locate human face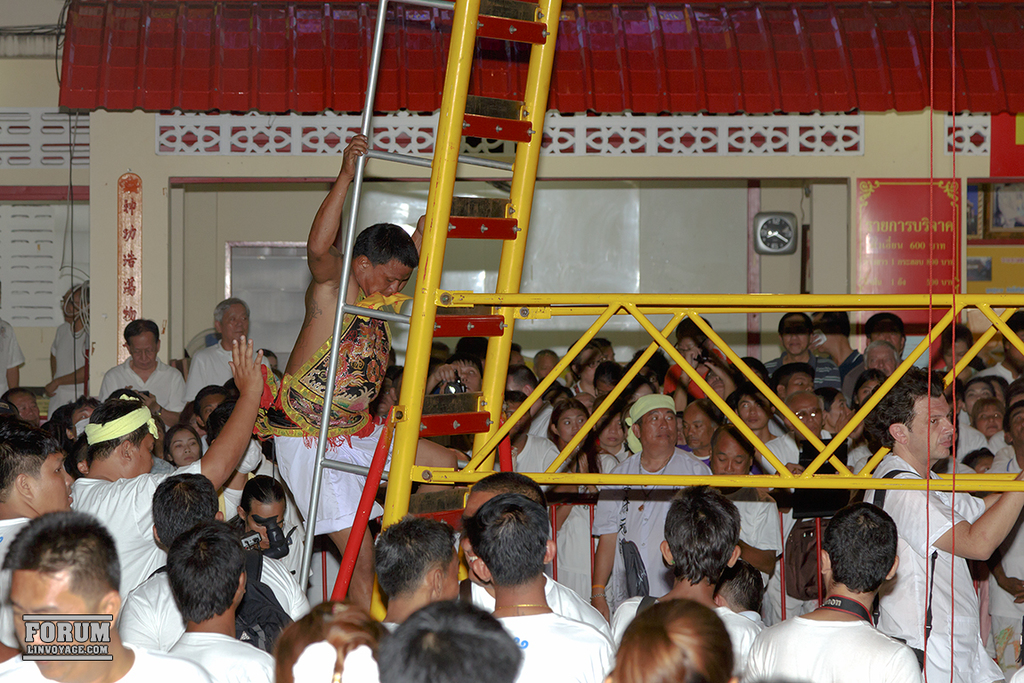
<box>61,290,80,322</box>
